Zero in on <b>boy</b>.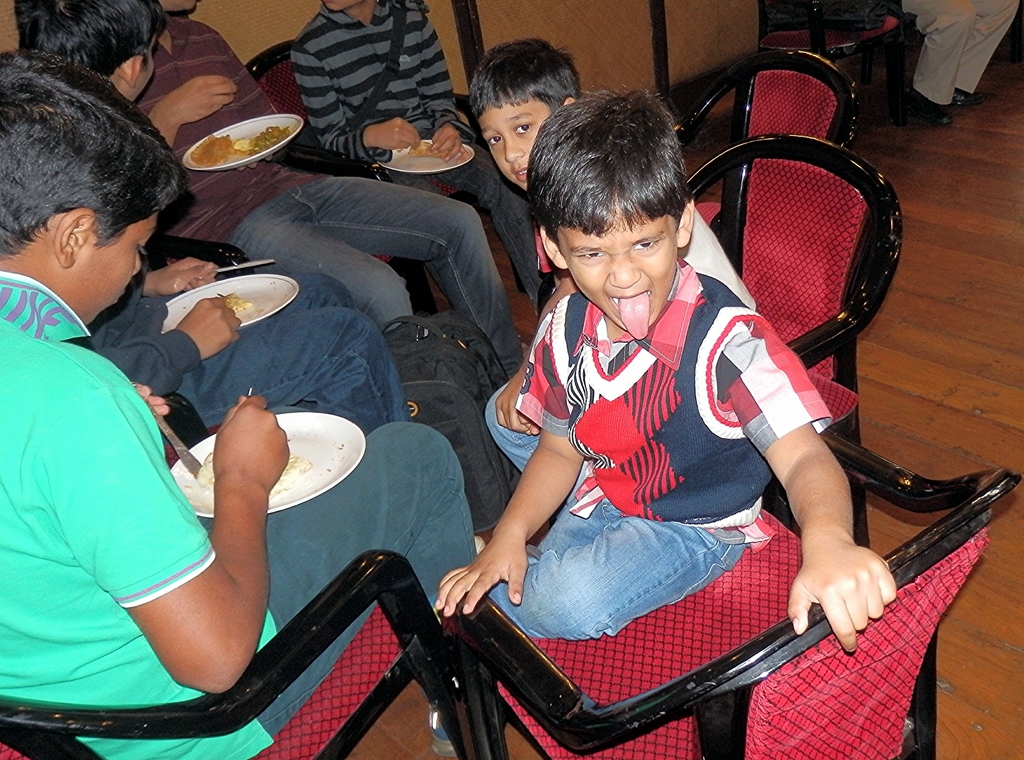
Zeroed in: detection(430, 90, 902, 656).
